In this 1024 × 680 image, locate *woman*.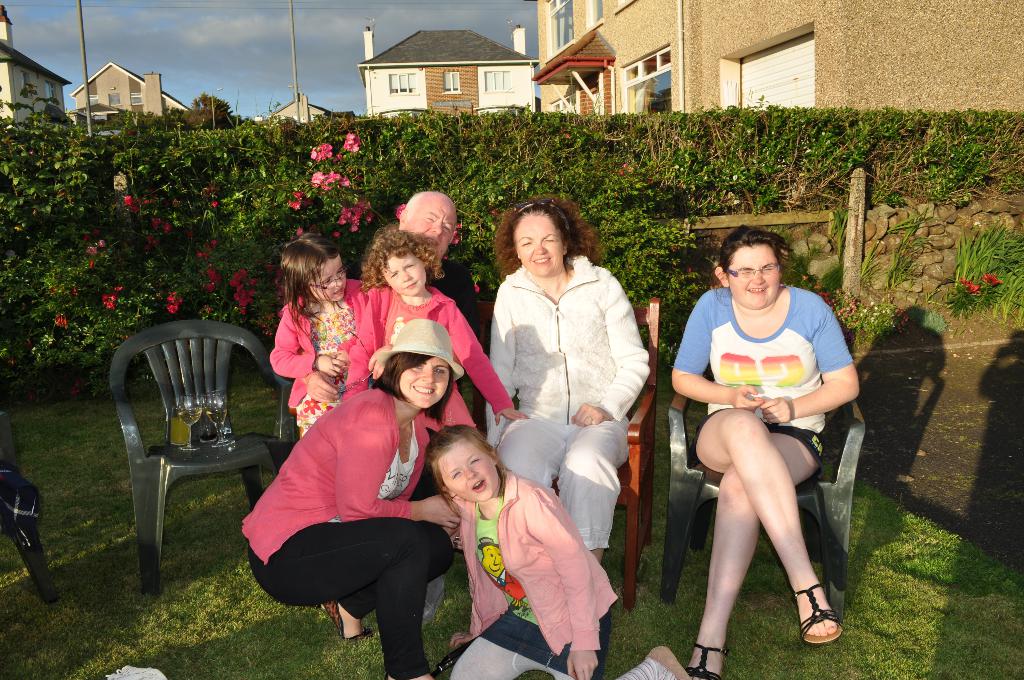
Bounding box: box(687, 236, 853, 665).
